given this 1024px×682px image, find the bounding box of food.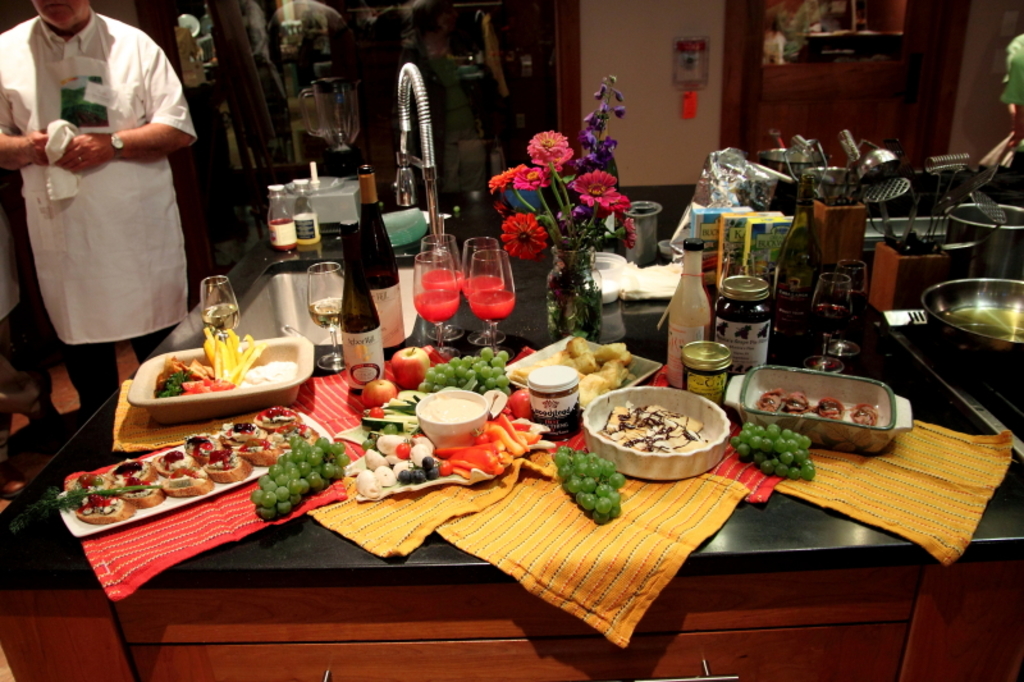
crop(349, 418, 550, 499).
